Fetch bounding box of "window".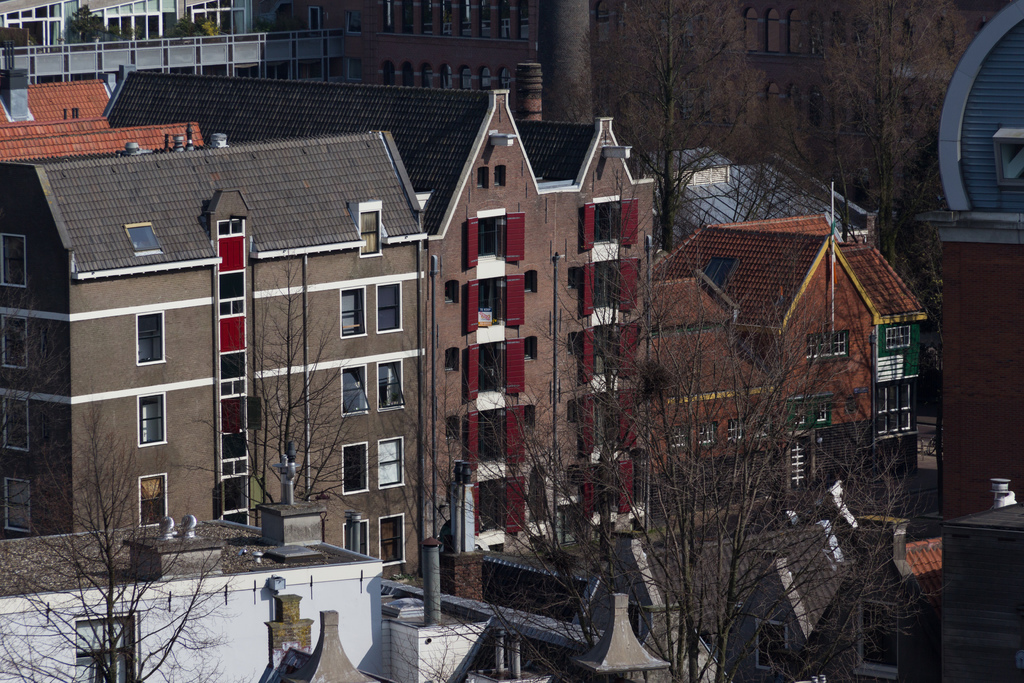
Bbox: BBox(223, 239, 242, 270).
